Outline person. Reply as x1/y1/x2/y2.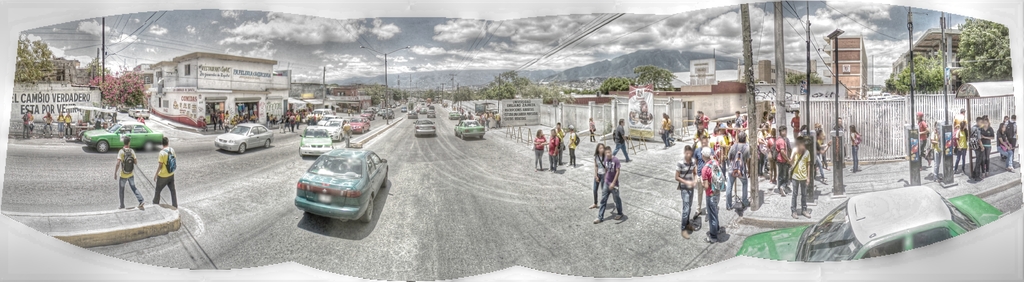
29/113/37/134.
